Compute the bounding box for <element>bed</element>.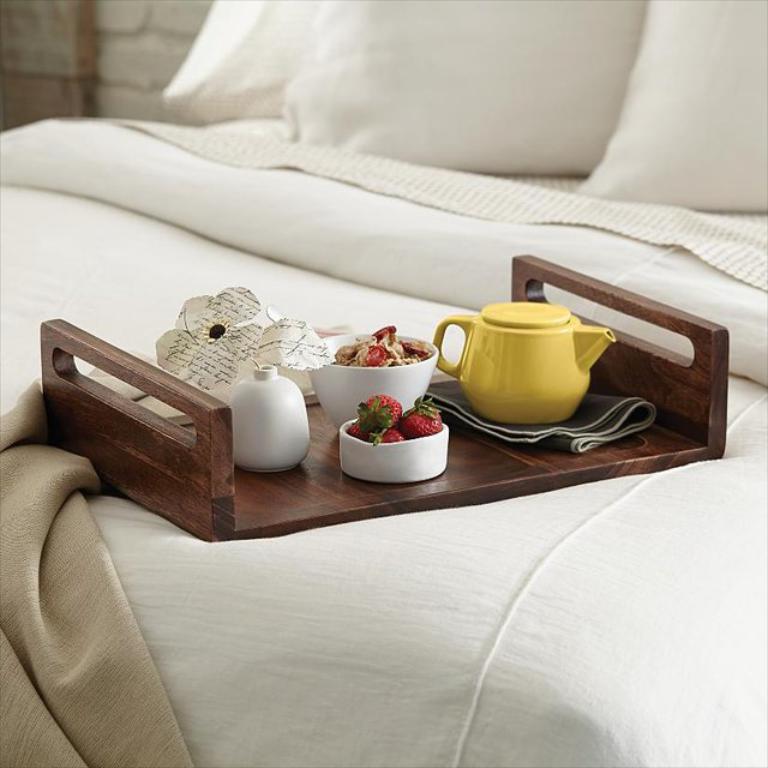
pyautogui.locateOnScreen(0, 0, 767, 767).
